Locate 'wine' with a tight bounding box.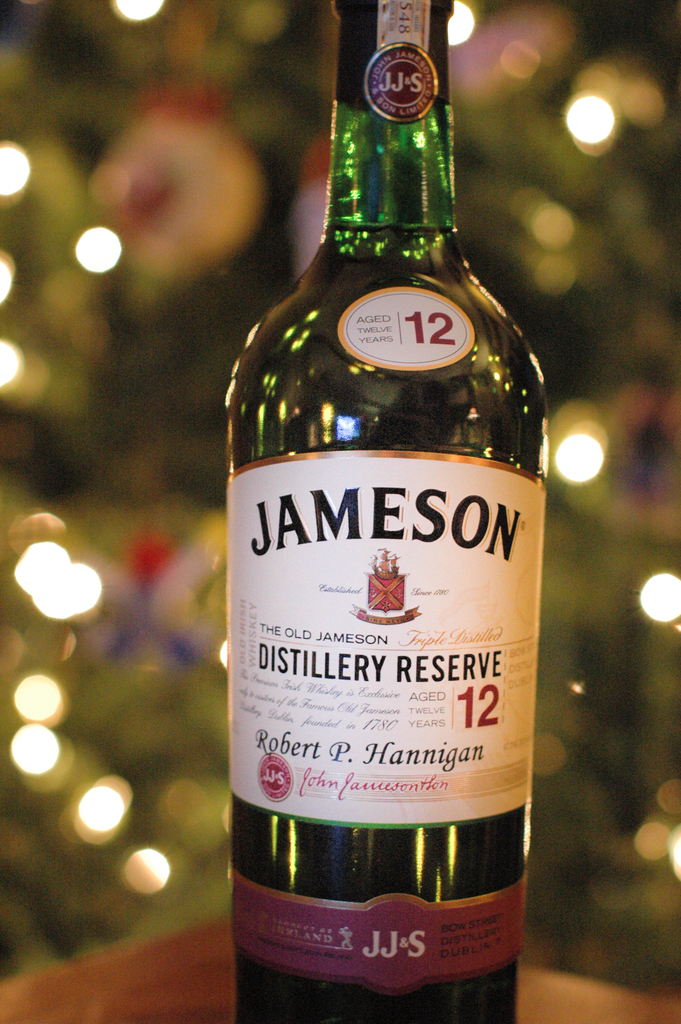
232/58/546/1023.
